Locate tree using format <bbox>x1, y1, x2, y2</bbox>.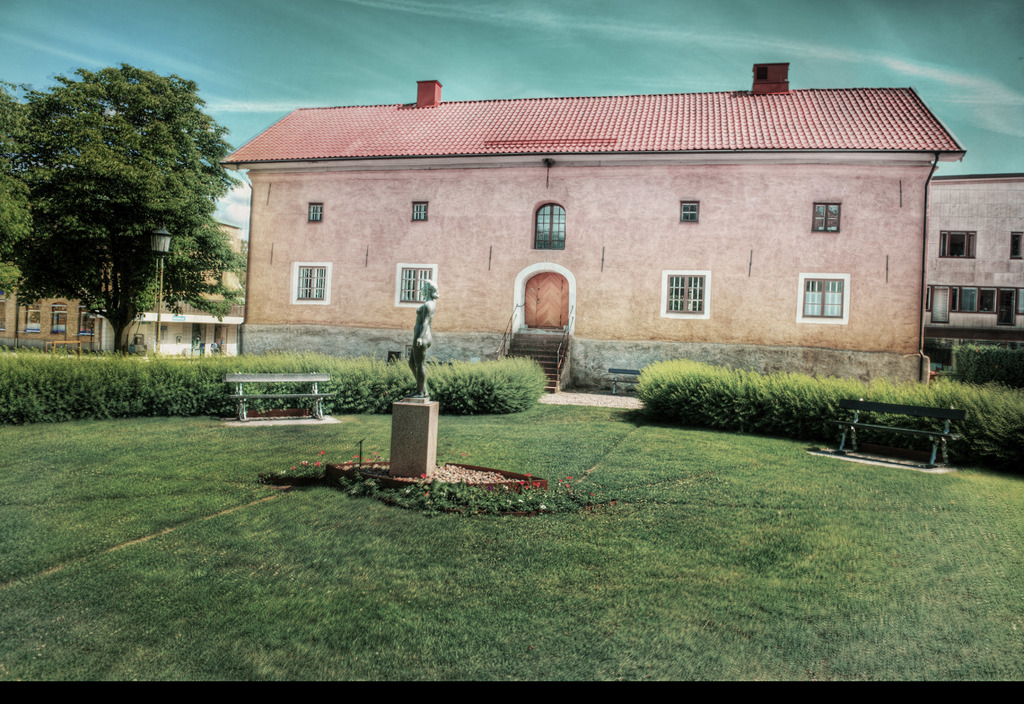
<bbox>0, 76, 31, 291</bbox>.
